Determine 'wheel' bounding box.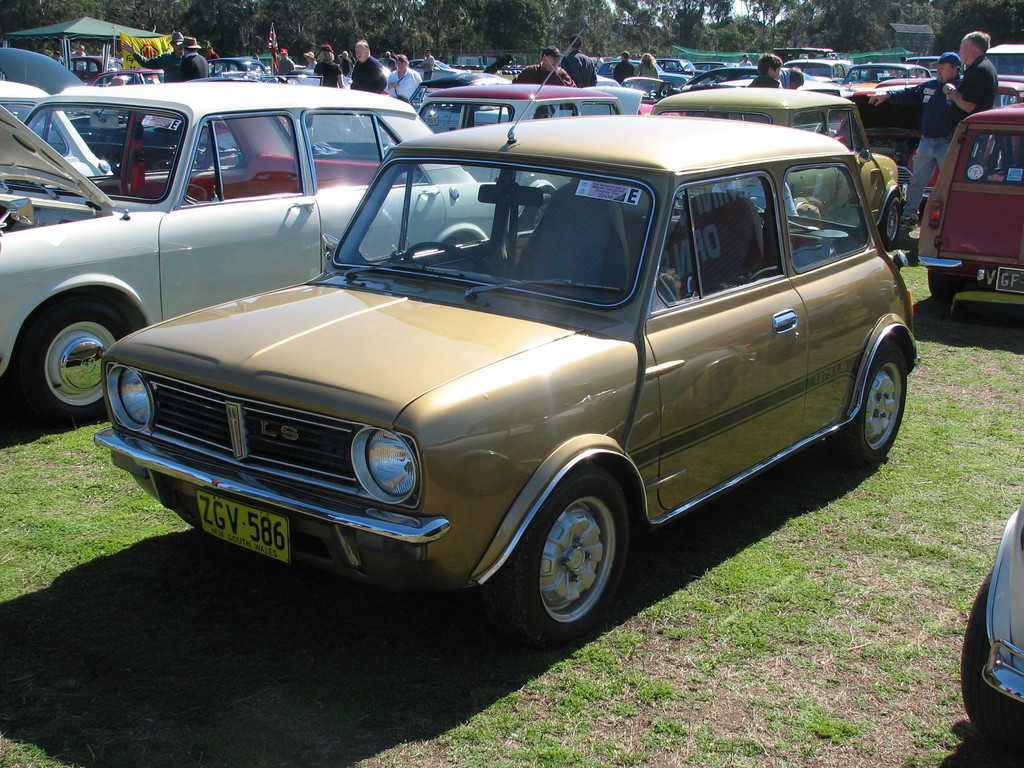
Determined: l=518, t=479, r=626, b=632.
